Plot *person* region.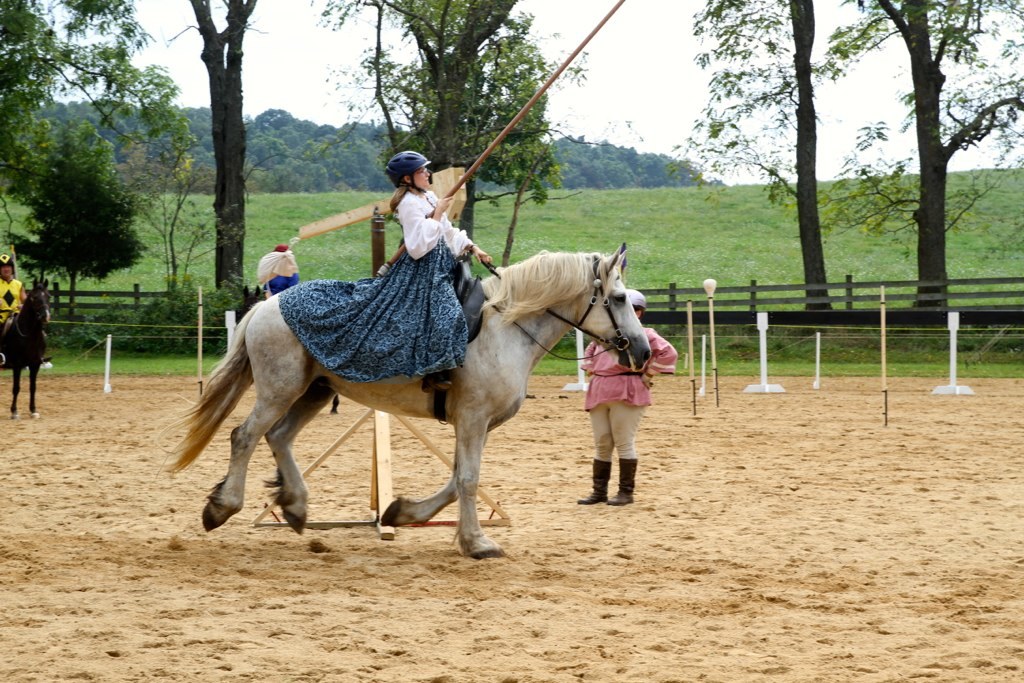
Plotted at <box>382,145,495,393</box>.
